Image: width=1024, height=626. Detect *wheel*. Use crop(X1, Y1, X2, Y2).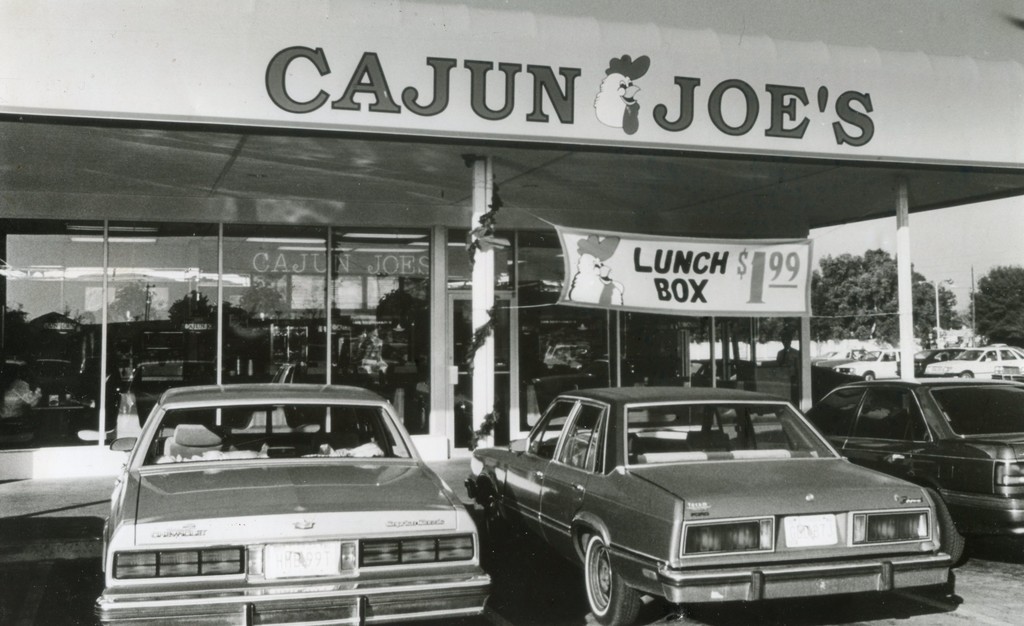
crop(584, 531, 641, 625).
